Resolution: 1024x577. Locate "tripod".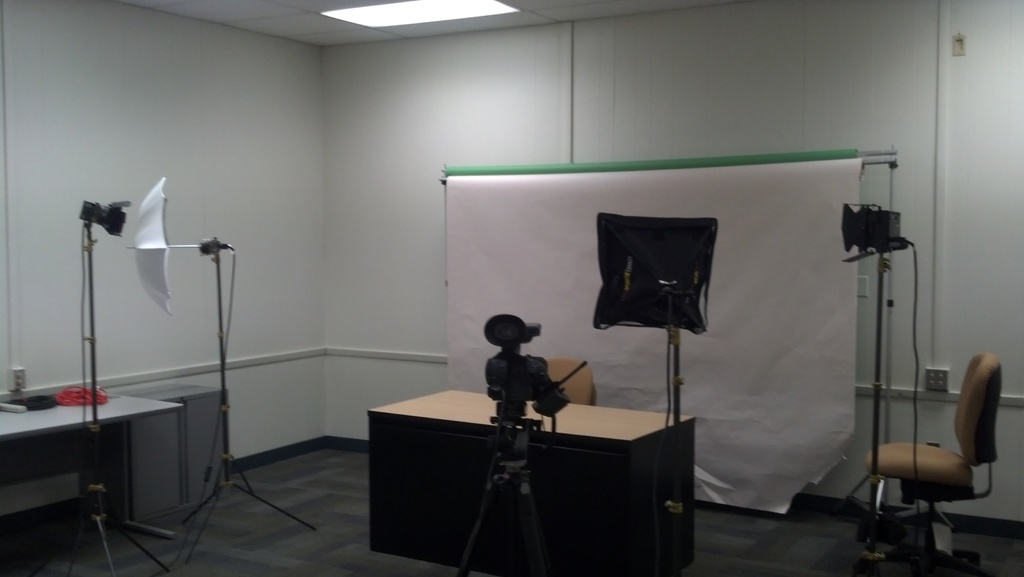
box=[180, 250, 317, 568].
